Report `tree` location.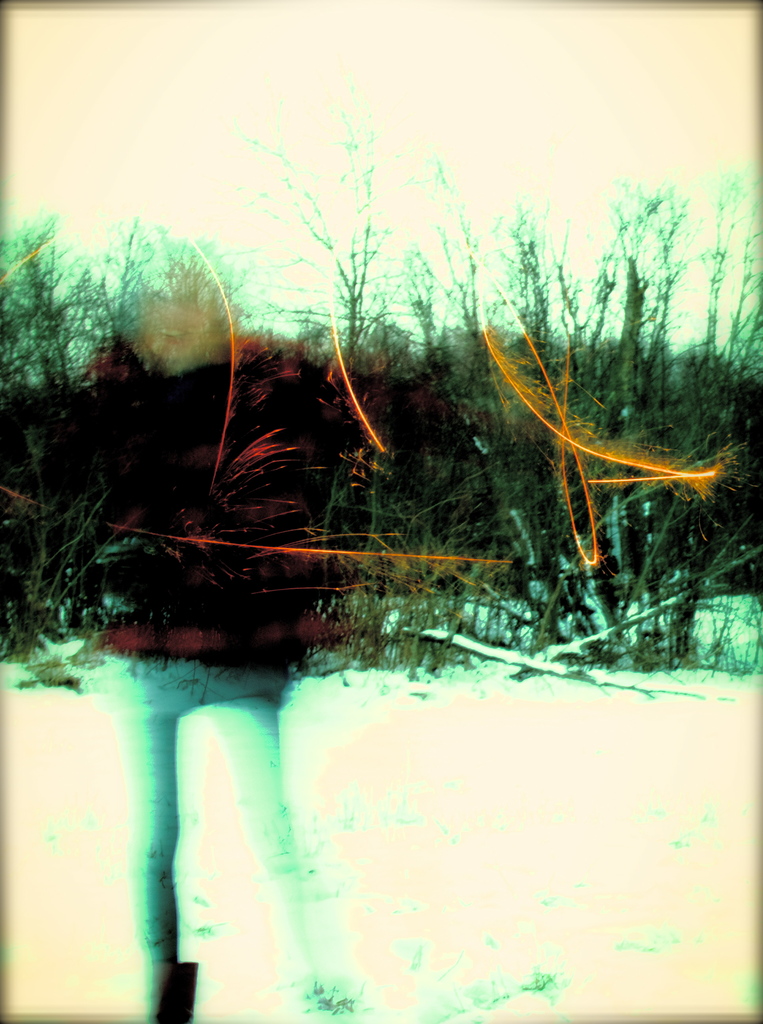
Report: 0/195/762/646.
